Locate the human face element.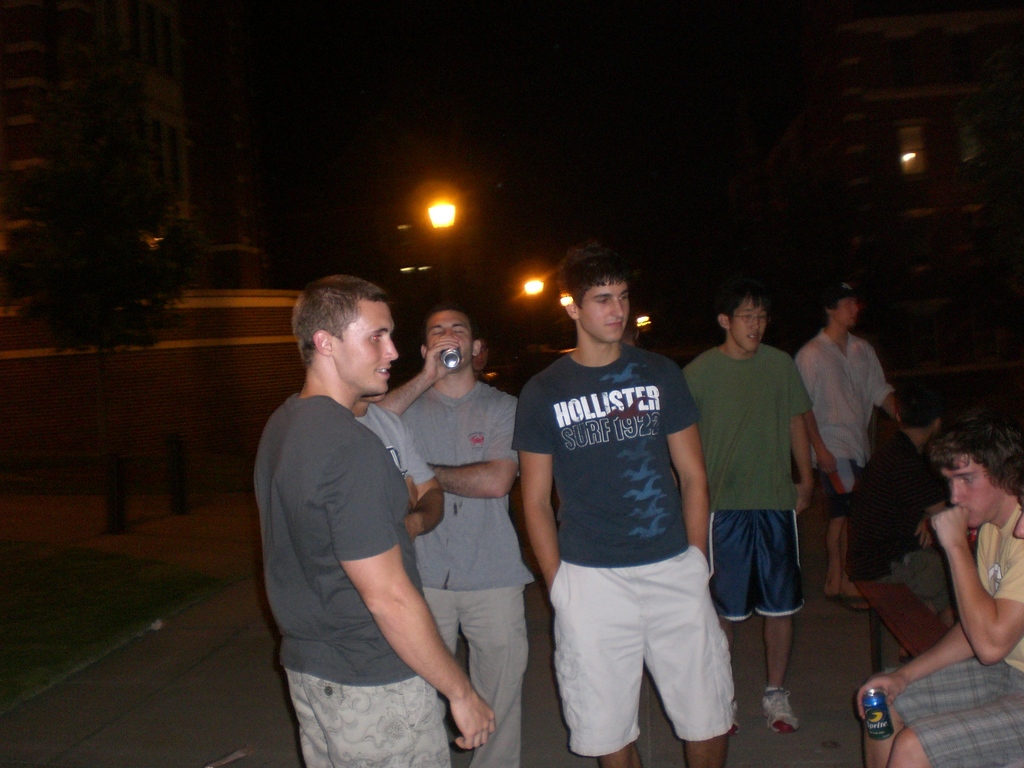
Element bbox: bbox=[731, 301, 765, 355].
